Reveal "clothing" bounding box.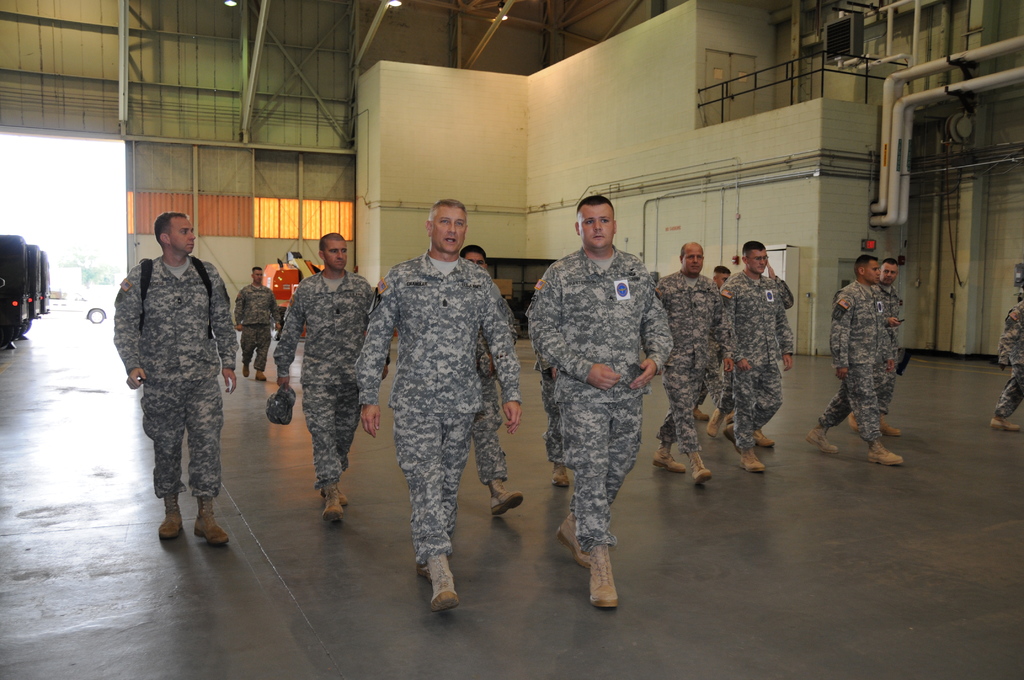
Revealed: [355, 250, 519, 556].
